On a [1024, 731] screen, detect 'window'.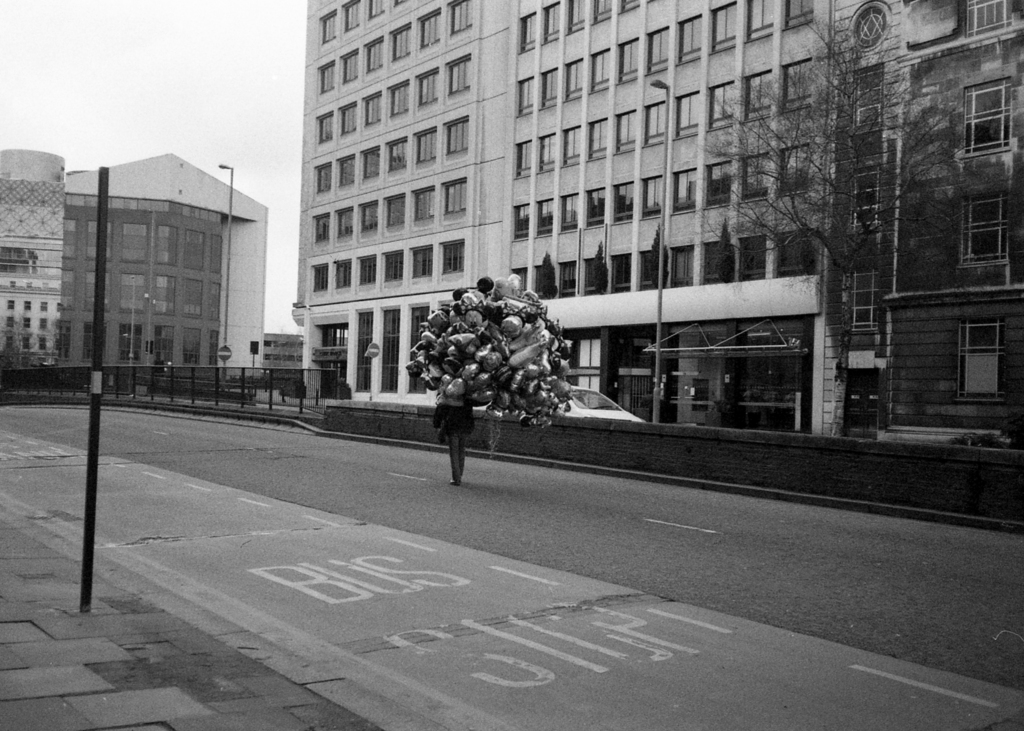
[675, 13, 701, 65].
